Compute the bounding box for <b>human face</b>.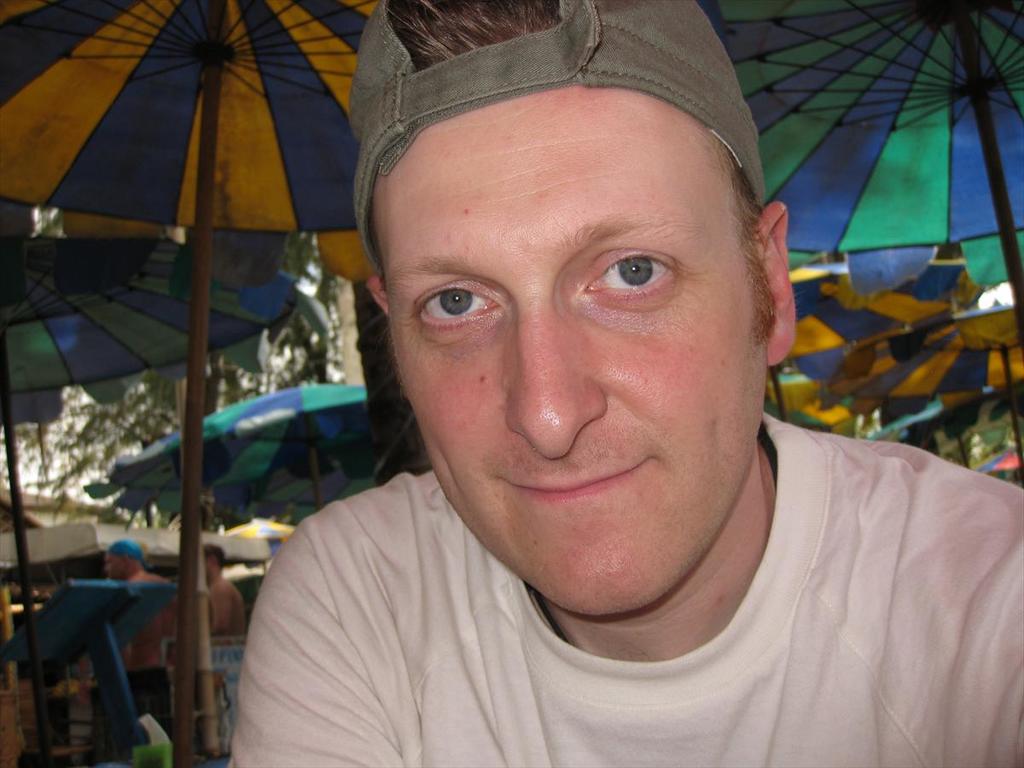
bbox(390, 111, 770, 605).
